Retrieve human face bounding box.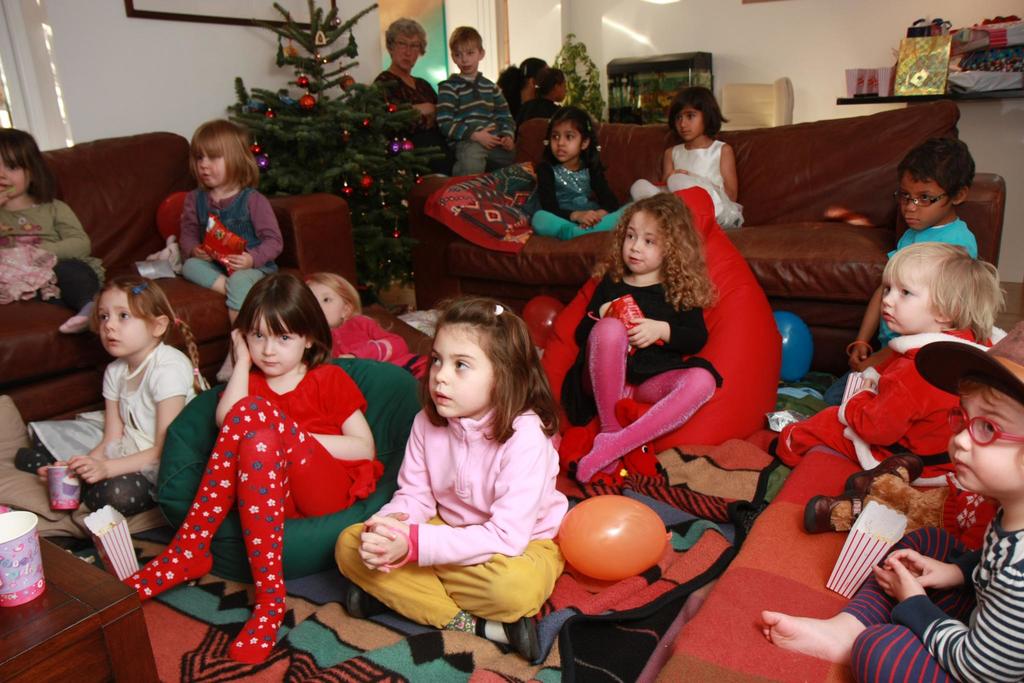
Bounding box: {"x1": 394, "y1": 27, "x2": 421, "y2": 73}.
